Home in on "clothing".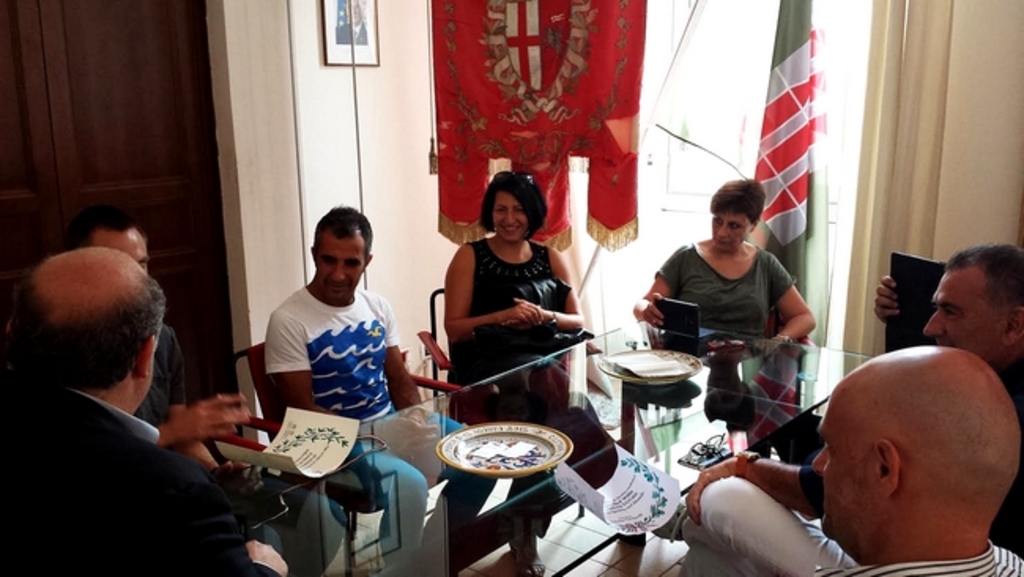
Homed in at bbox=(0, 405, 269, 575).
